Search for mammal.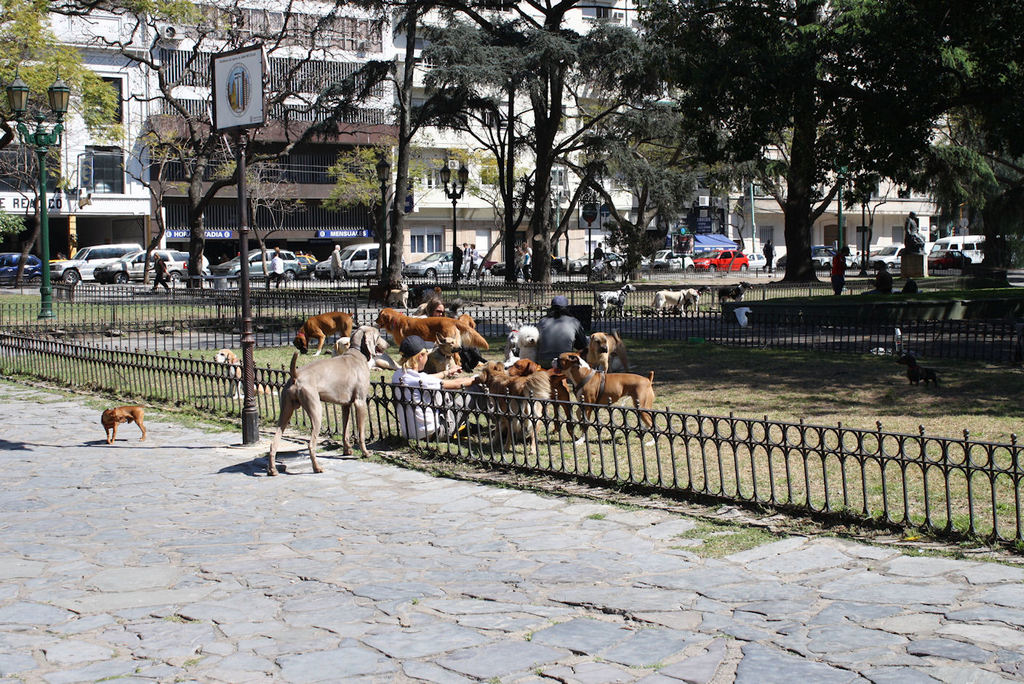
Found at locate(478, 360, 550, 453).
